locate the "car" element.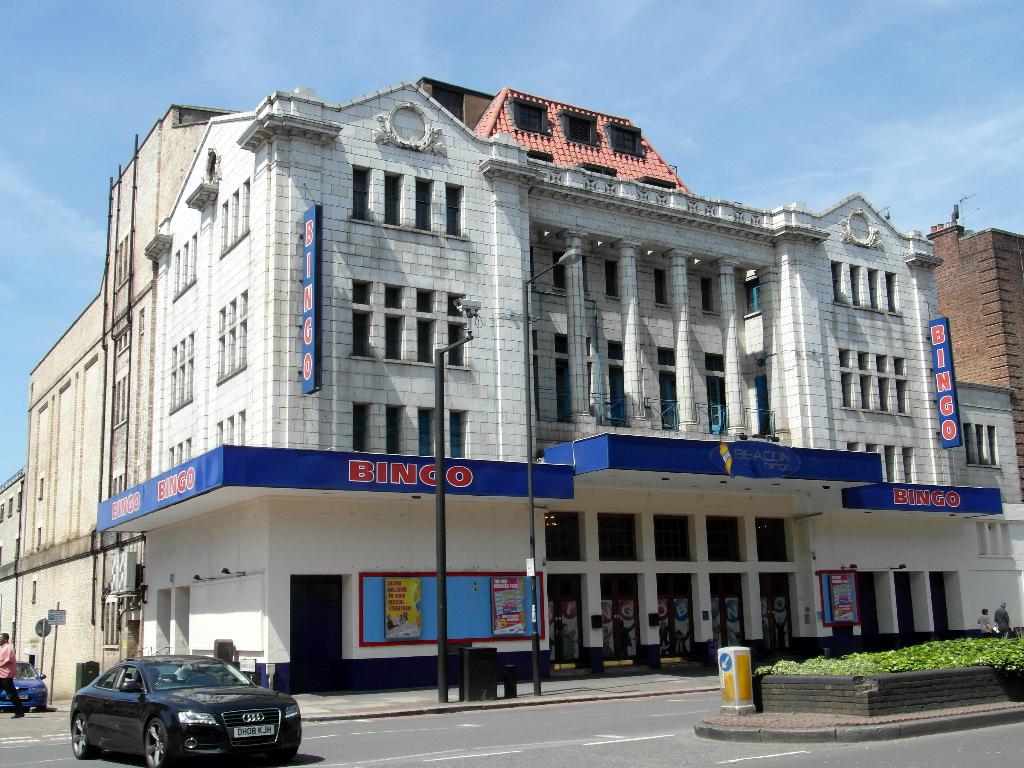
Element bbox: <box>0,660,47,712</box>.
